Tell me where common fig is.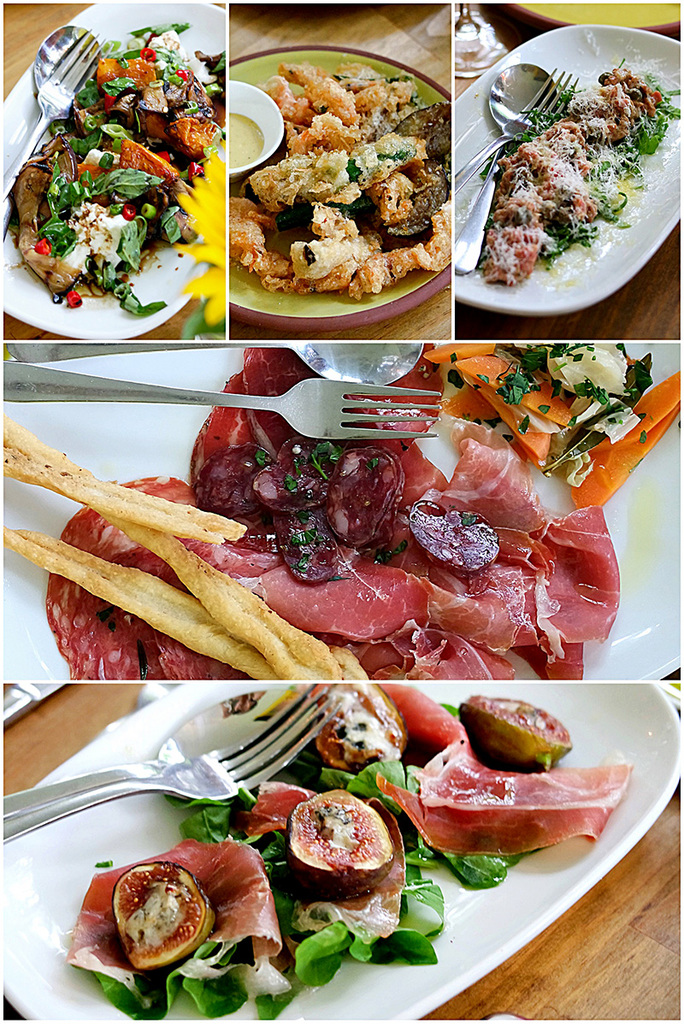
common fig is at pyautogui.locateOnScreen(455, 691, 571, 770).
